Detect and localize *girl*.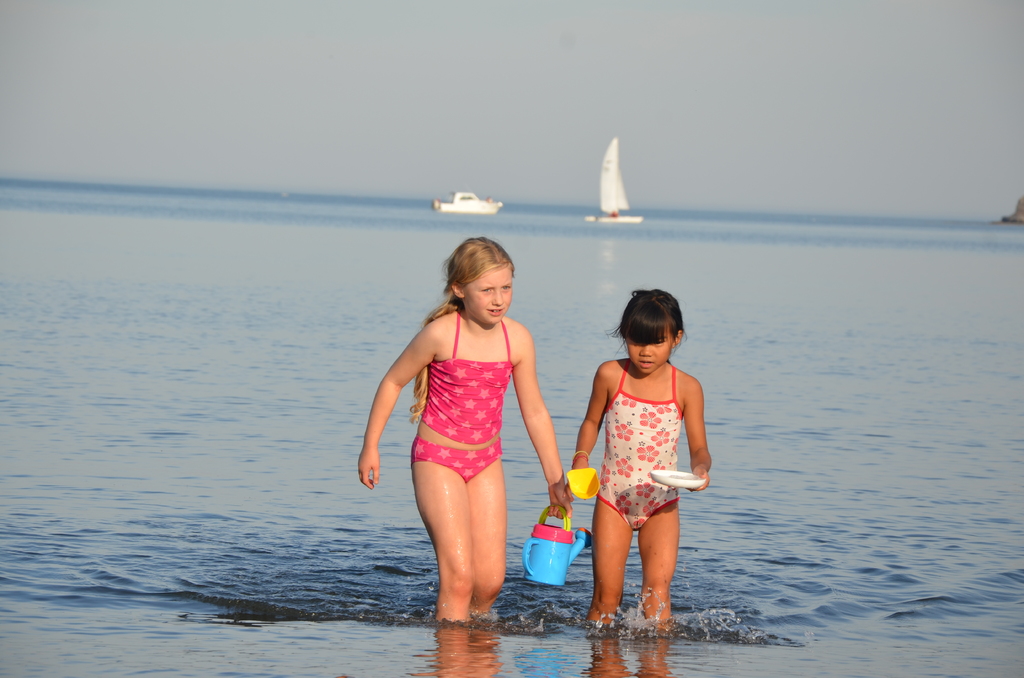
Localized at bbox(360, 238, 570, 624).
